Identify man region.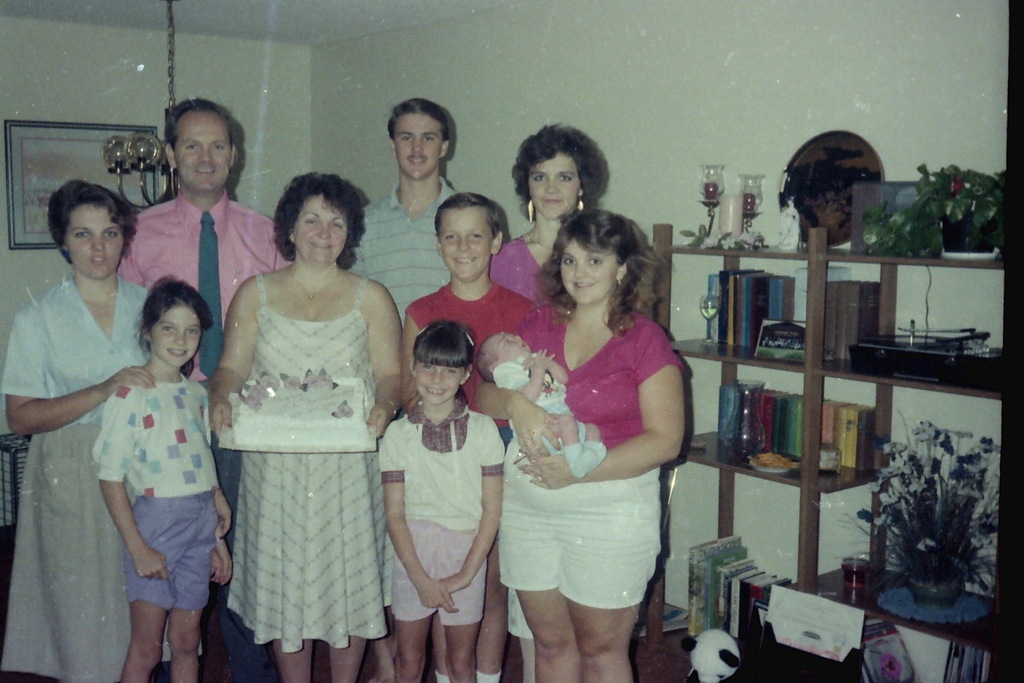
Region: bbox=[114, 86, 292, 682].
